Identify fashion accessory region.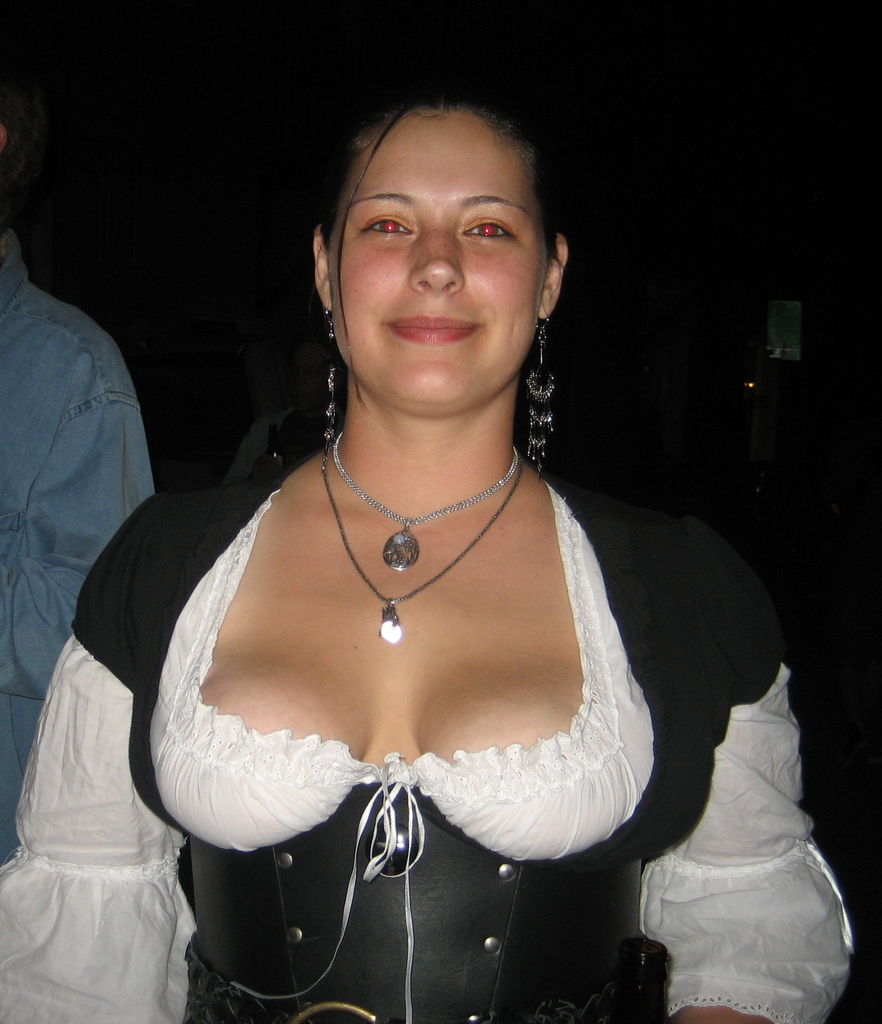
Region: [525, 316, 558, 477].
